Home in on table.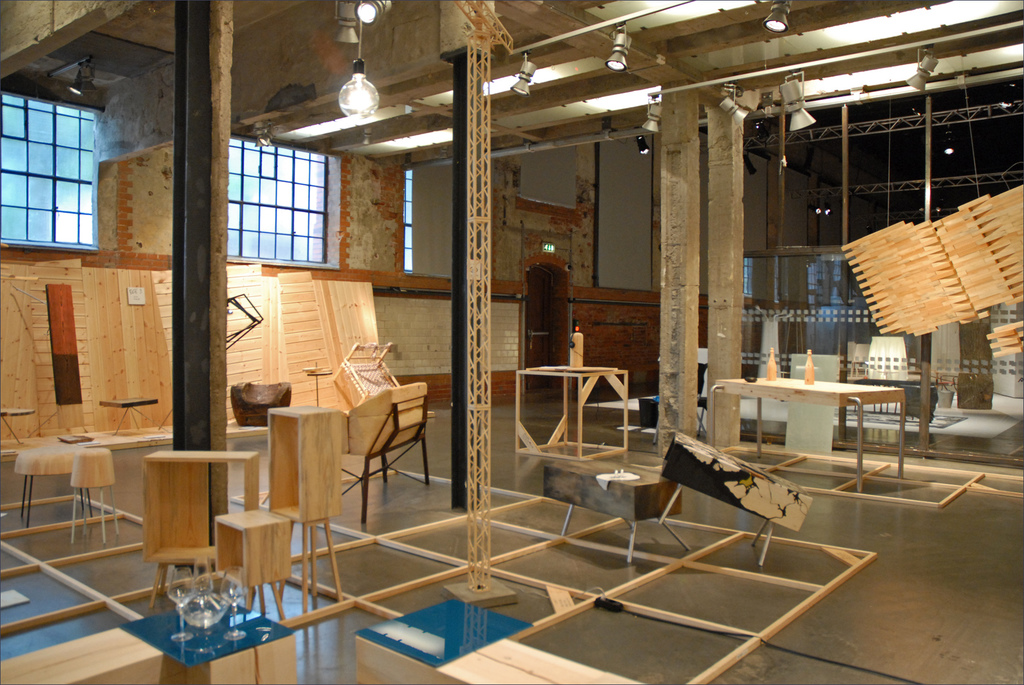
Homed in at <region>65, 451, 106, 544</region>.
